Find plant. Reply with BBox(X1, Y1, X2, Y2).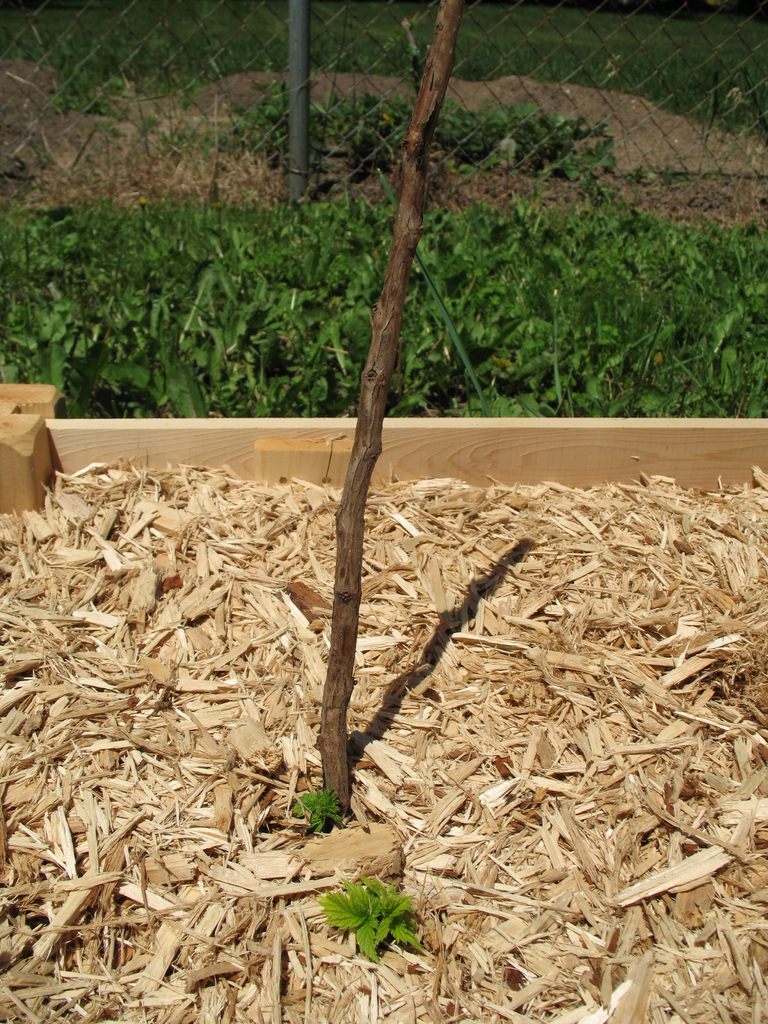
BBox(289, 788, 341, 835).
